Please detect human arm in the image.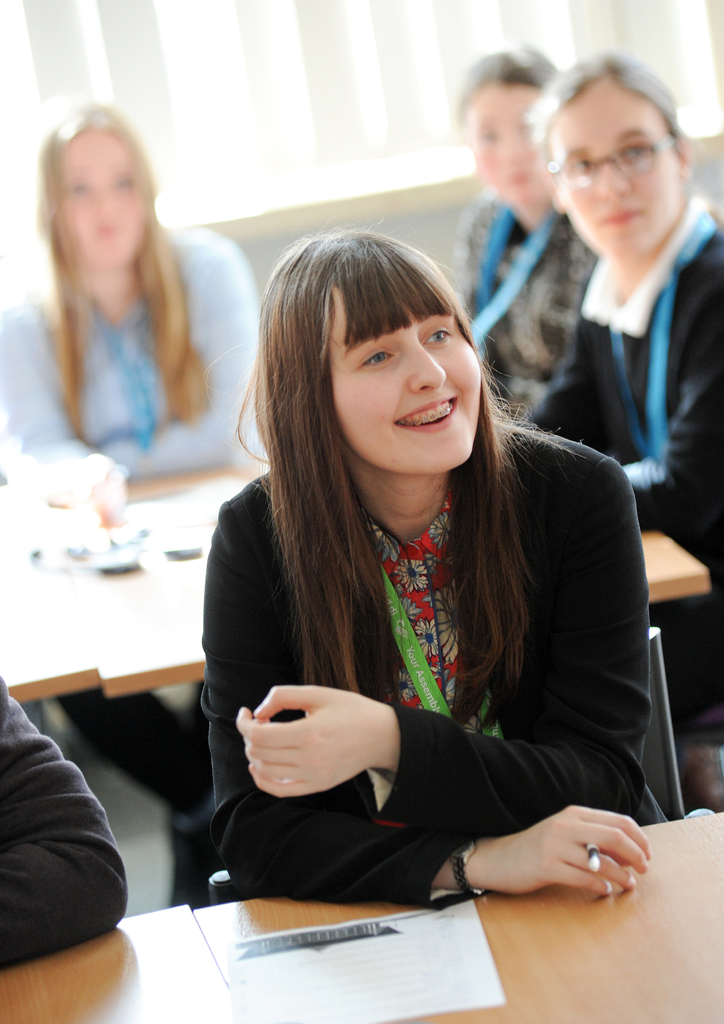
[left=522, top=314, right=615, bottom=459].
